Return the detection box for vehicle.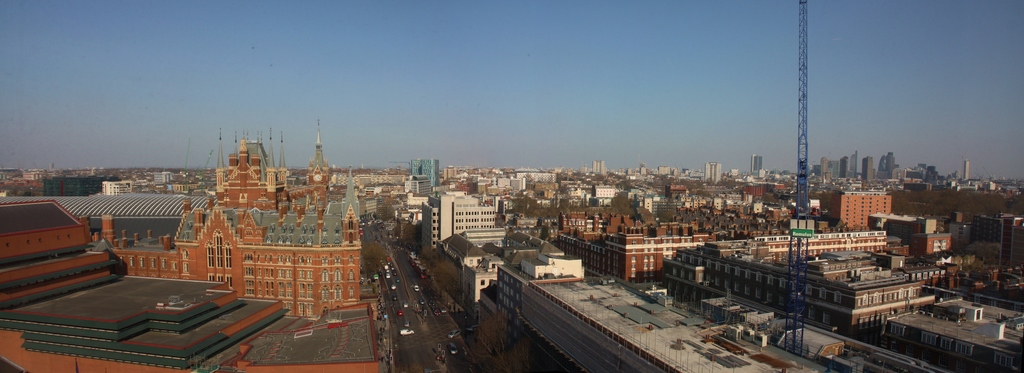
bbox=(404, 327, 415, 336).
